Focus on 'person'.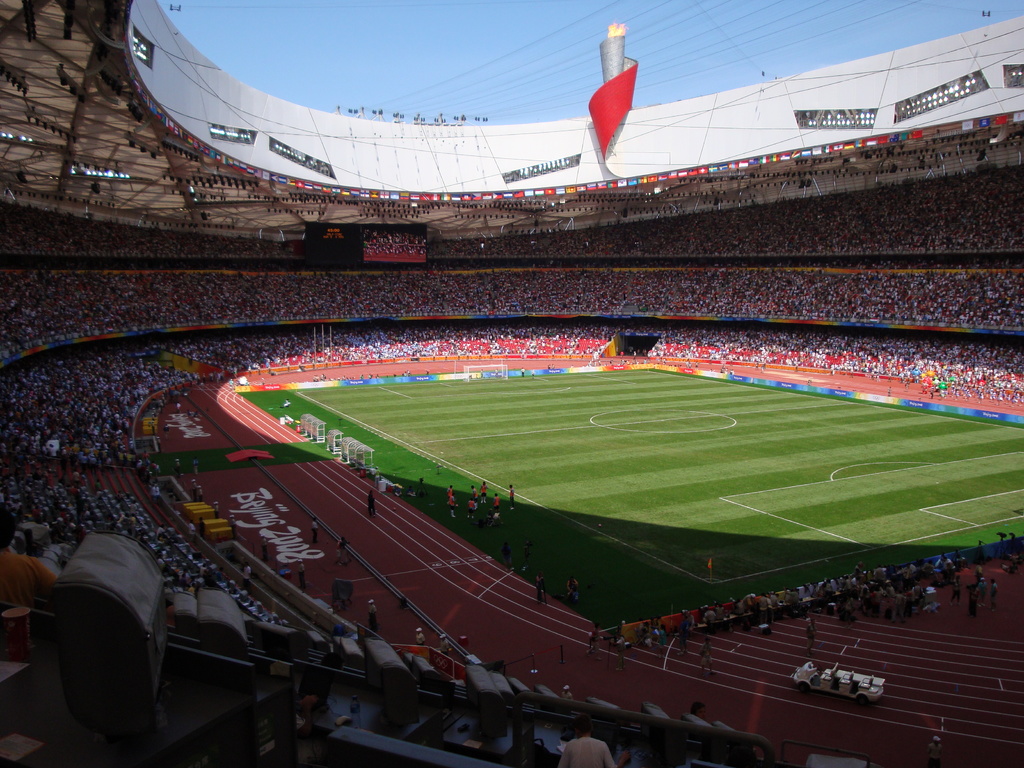
Focused at pyautogui.locateOnScreen(367, 598, 378, 630).
